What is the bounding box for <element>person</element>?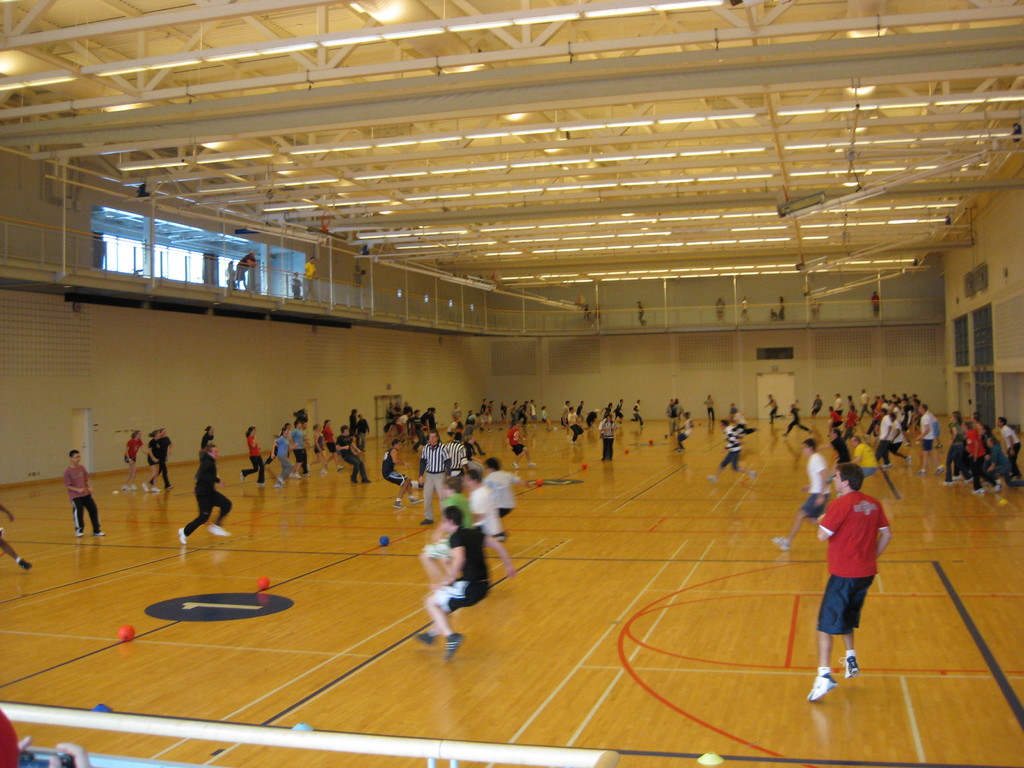
671/399/675/429.
